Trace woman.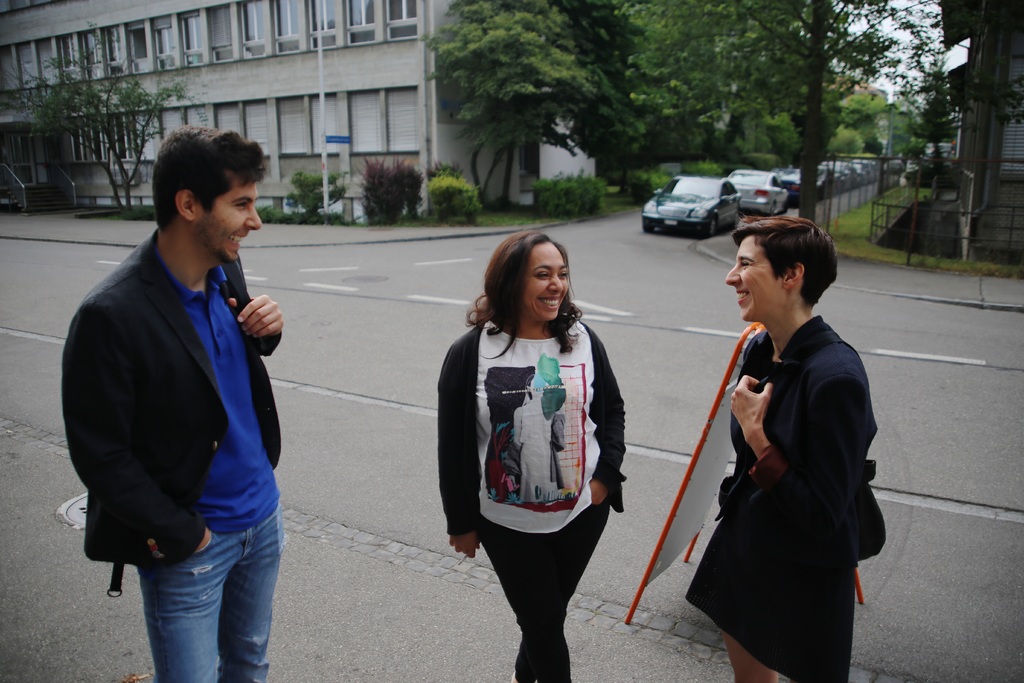
Traced to detection(435, 230, 629, 682).
